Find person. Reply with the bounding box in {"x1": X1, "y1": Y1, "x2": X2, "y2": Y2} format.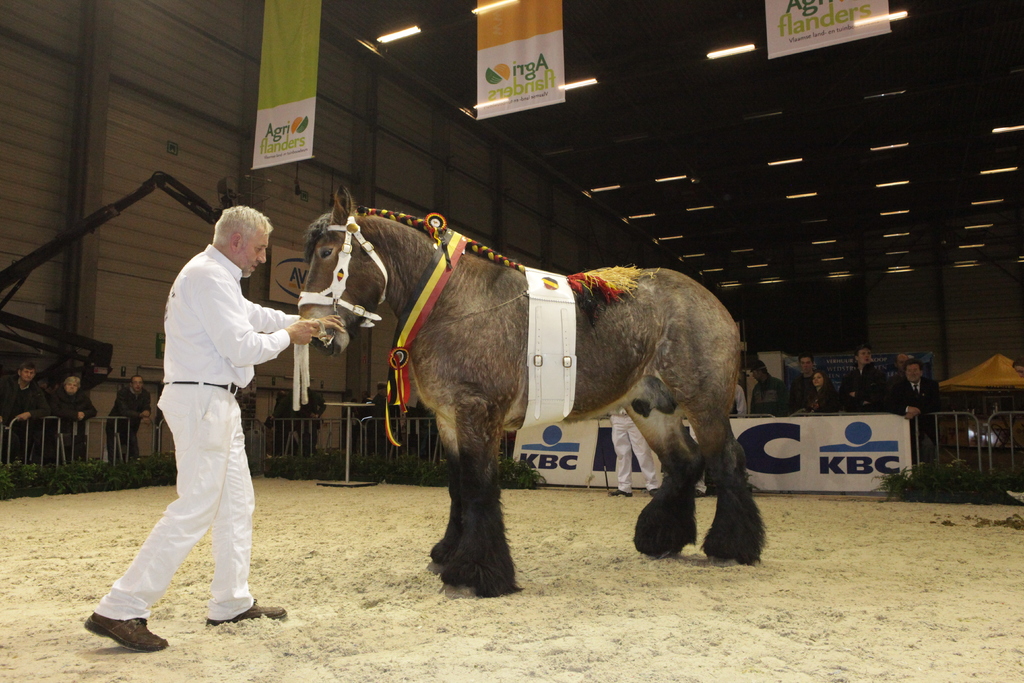
{"x1": 840, "y1": 340, "x2": 892, "y2": 413}.
